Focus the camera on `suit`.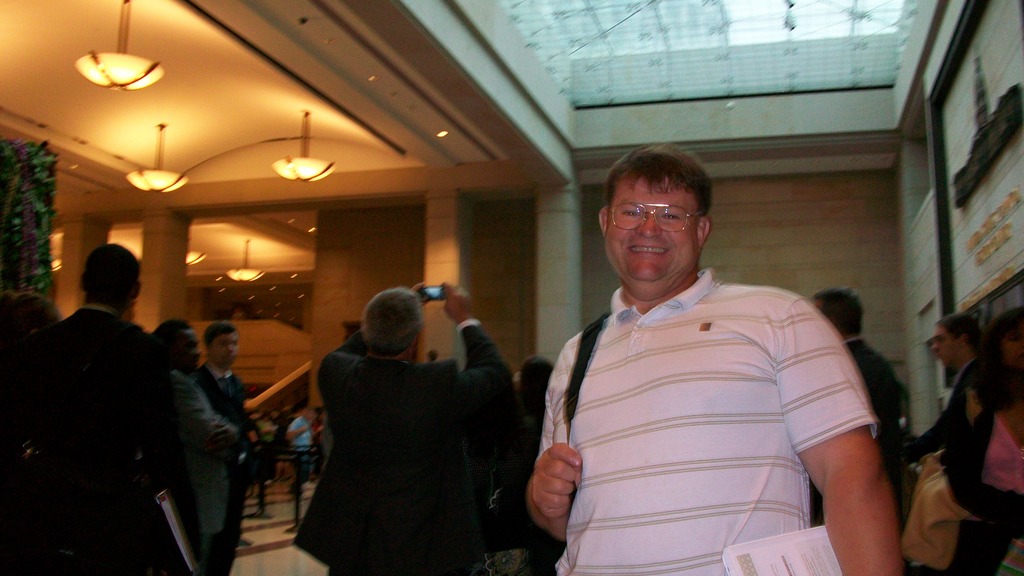
Focus region: [left=280, top=280, right=538, bottom=573].
